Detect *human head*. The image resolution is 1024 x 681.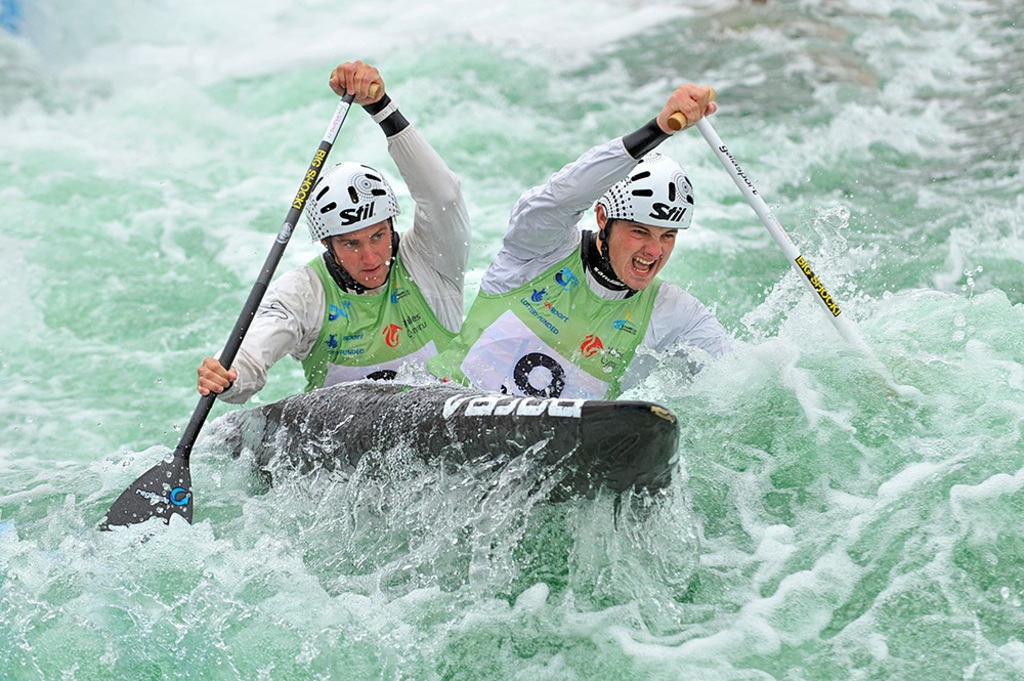
bbox=[305, 160, 400, 292].
